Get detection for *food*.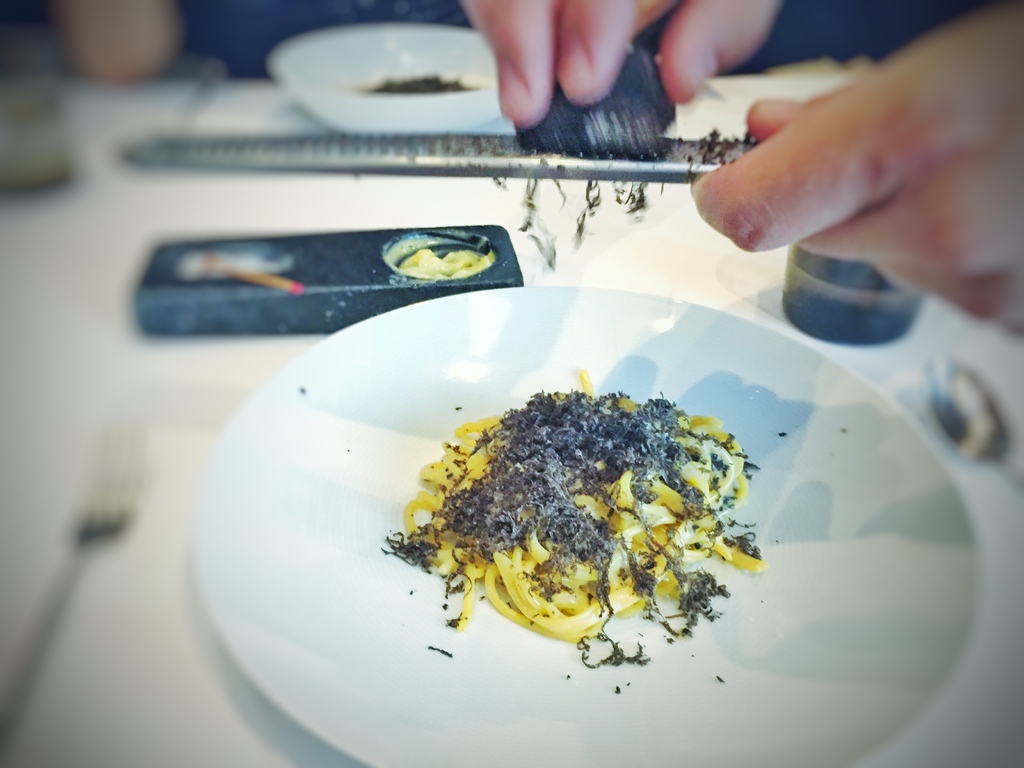
Detection: [394,376,754,656].
